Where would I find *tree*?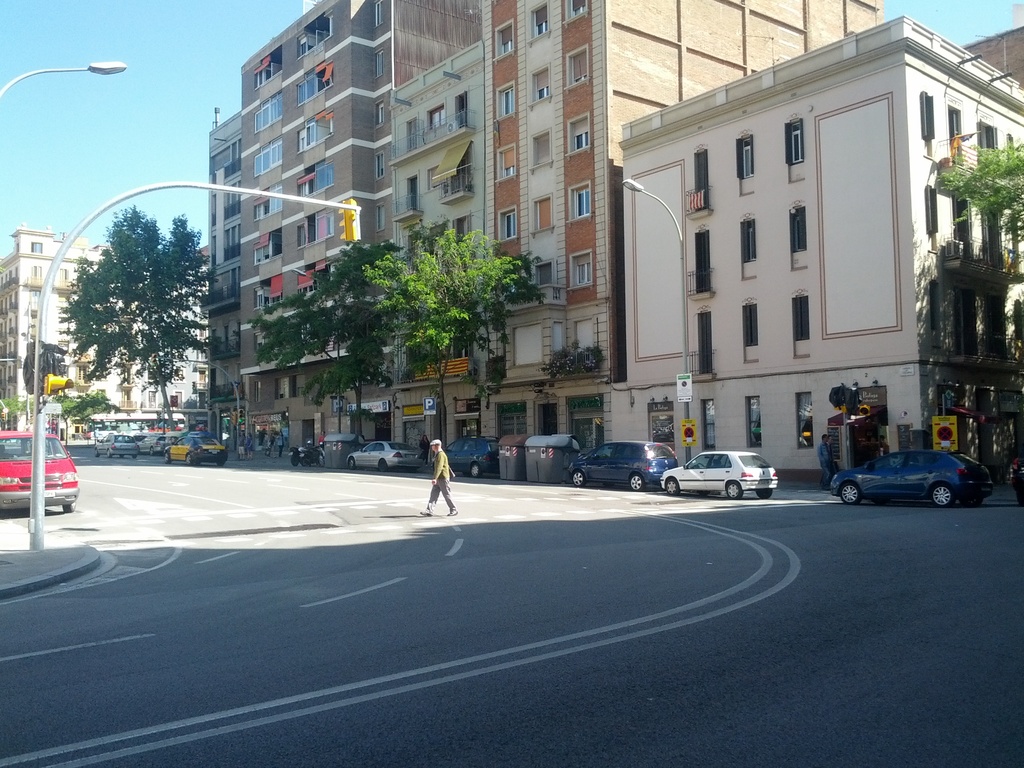
At locate(364, 229, 538, 456).
